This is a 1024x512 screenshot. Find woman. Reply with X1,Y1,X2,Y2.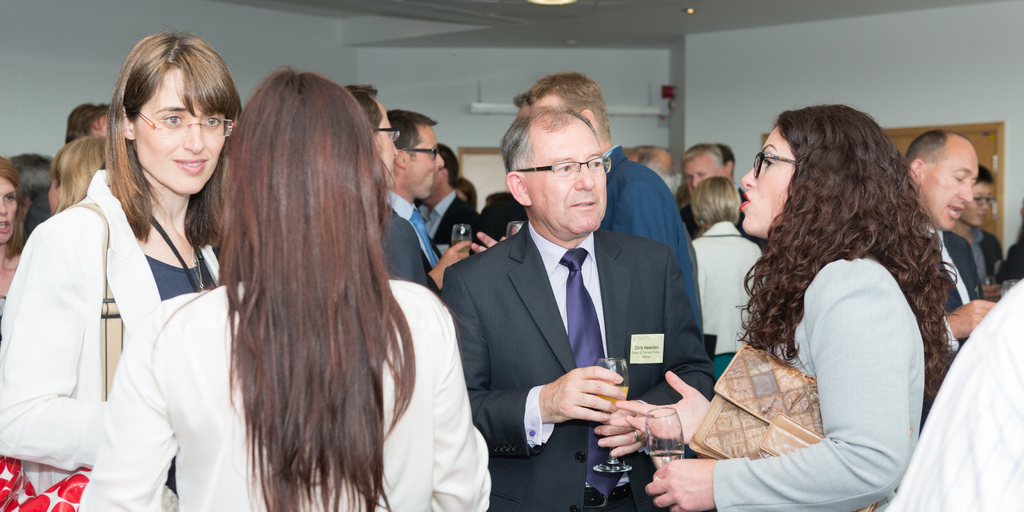
47,135,109,215.
